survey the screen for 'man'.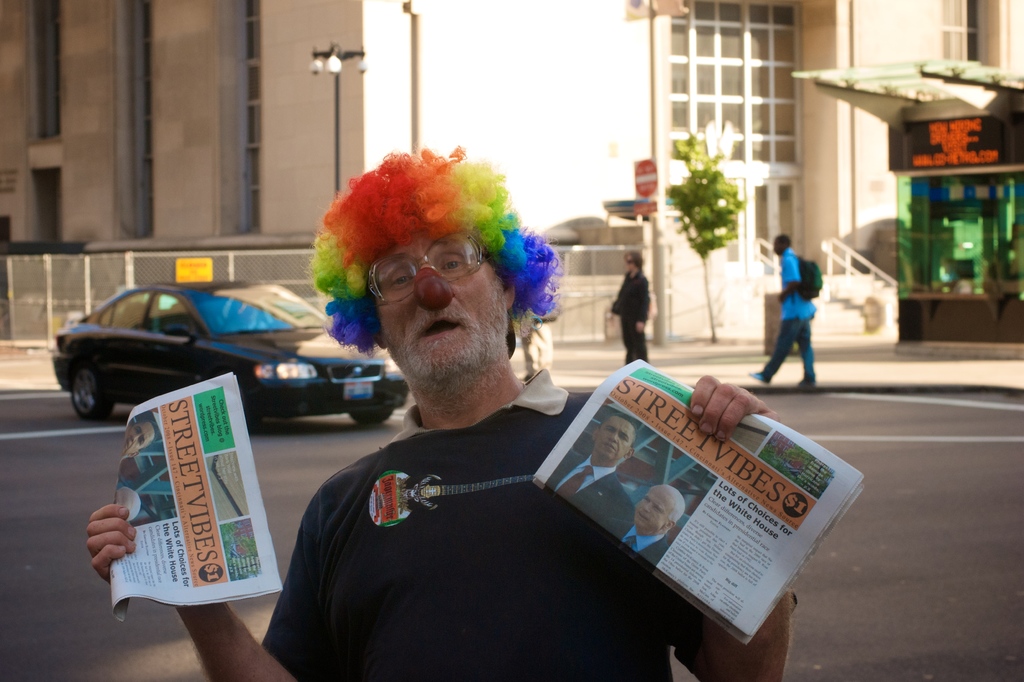
Survey found: bbox=[605, 480, 685, 564].
